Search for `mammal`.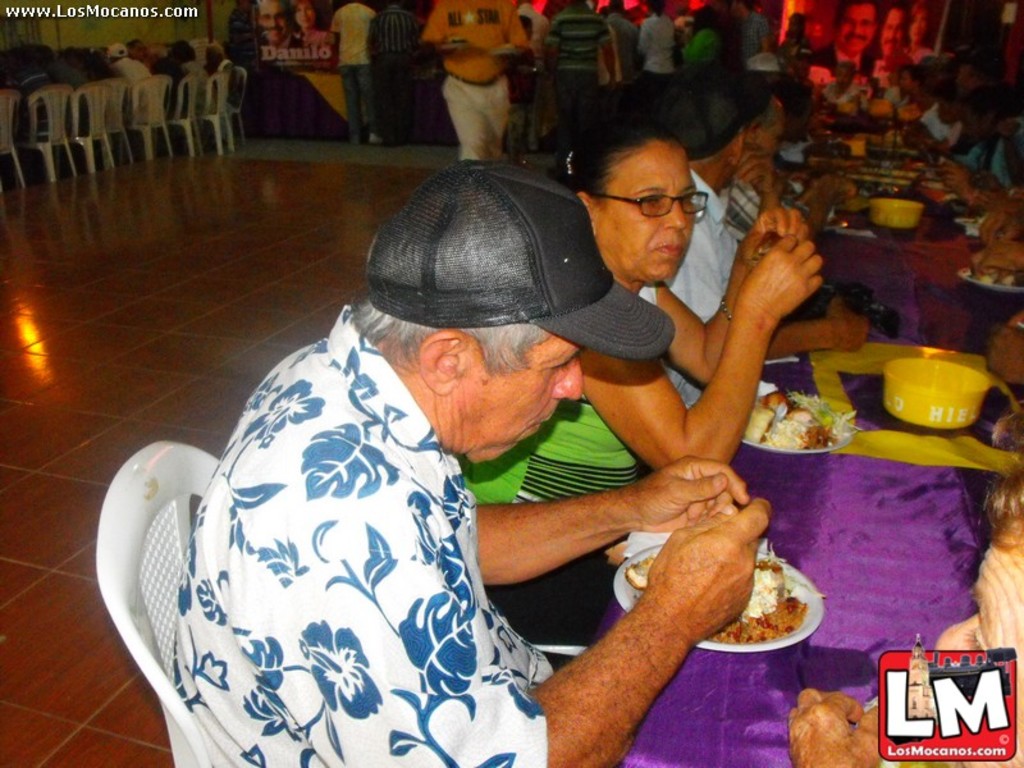
Found at Rect(639, 0, 676, 111).
